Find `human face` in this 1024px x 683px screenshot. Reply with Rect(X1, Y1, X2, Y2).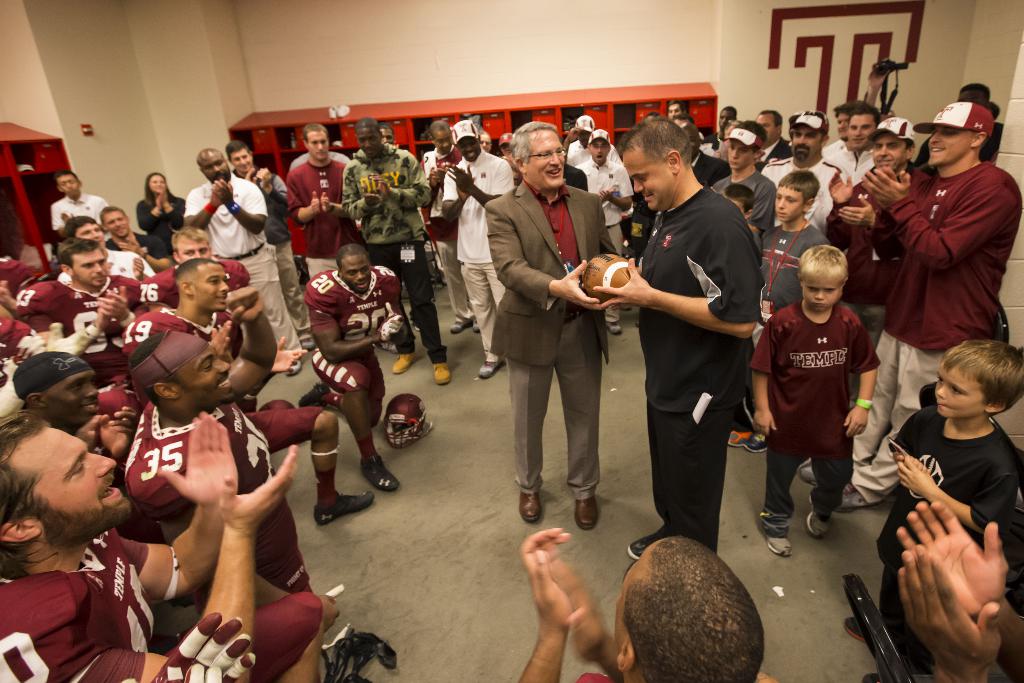
Rect(774, 186, 806, 224).
